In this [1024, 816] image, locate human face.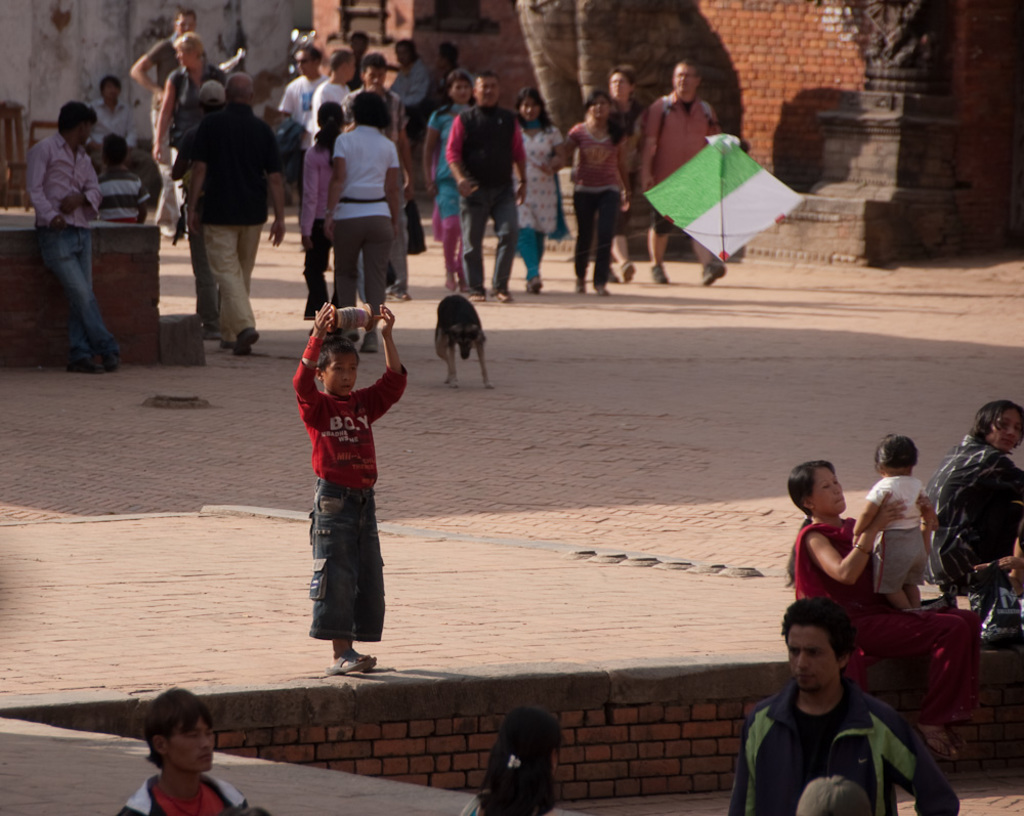
Bounding box: 986,414,1023,450.
